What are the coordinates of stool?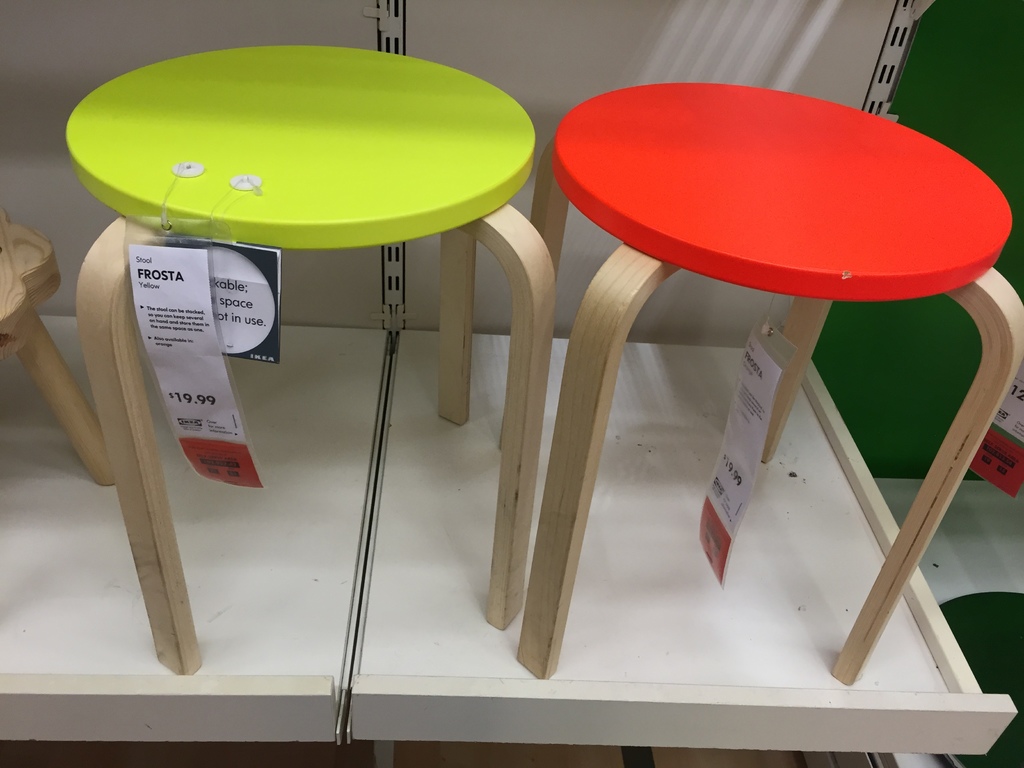
select_region(513, 81, 1023, 685).
